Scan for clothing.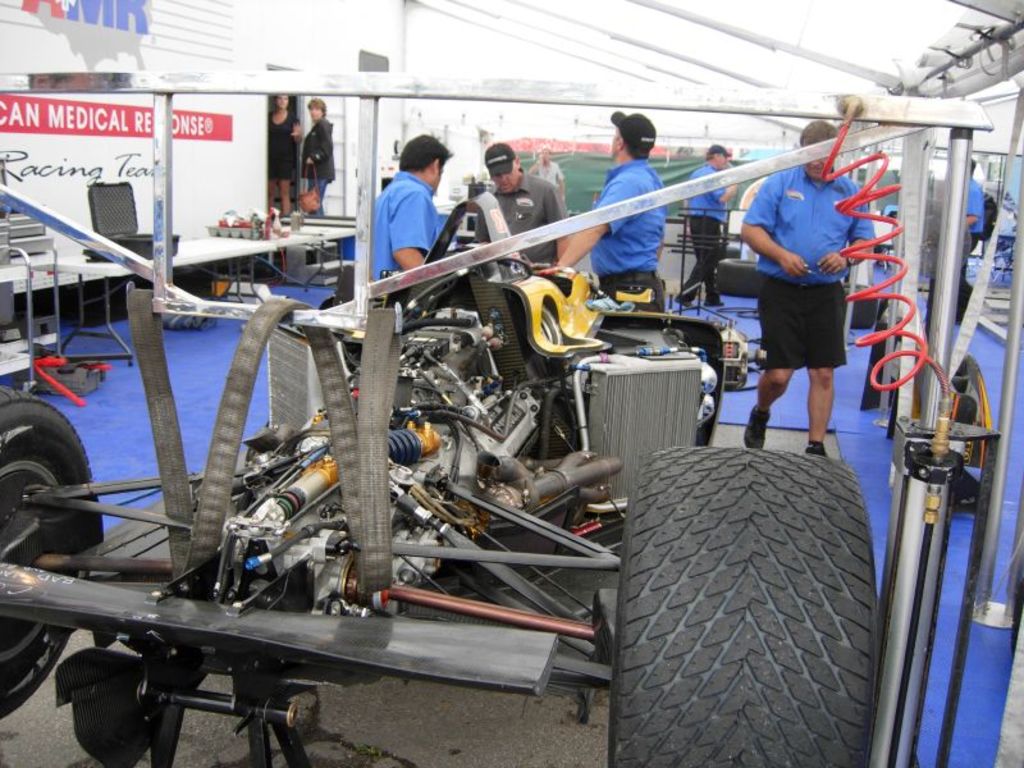
Scan result: 269:113:298:177.
